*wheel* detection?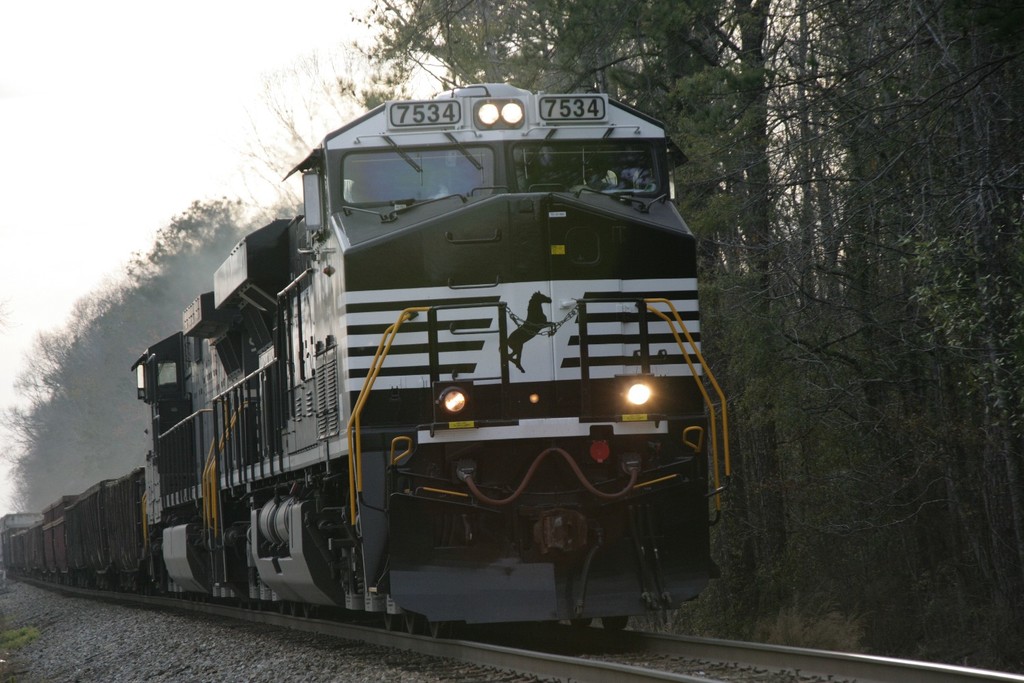
x1=235 y1=598 x2=244 y2=611
